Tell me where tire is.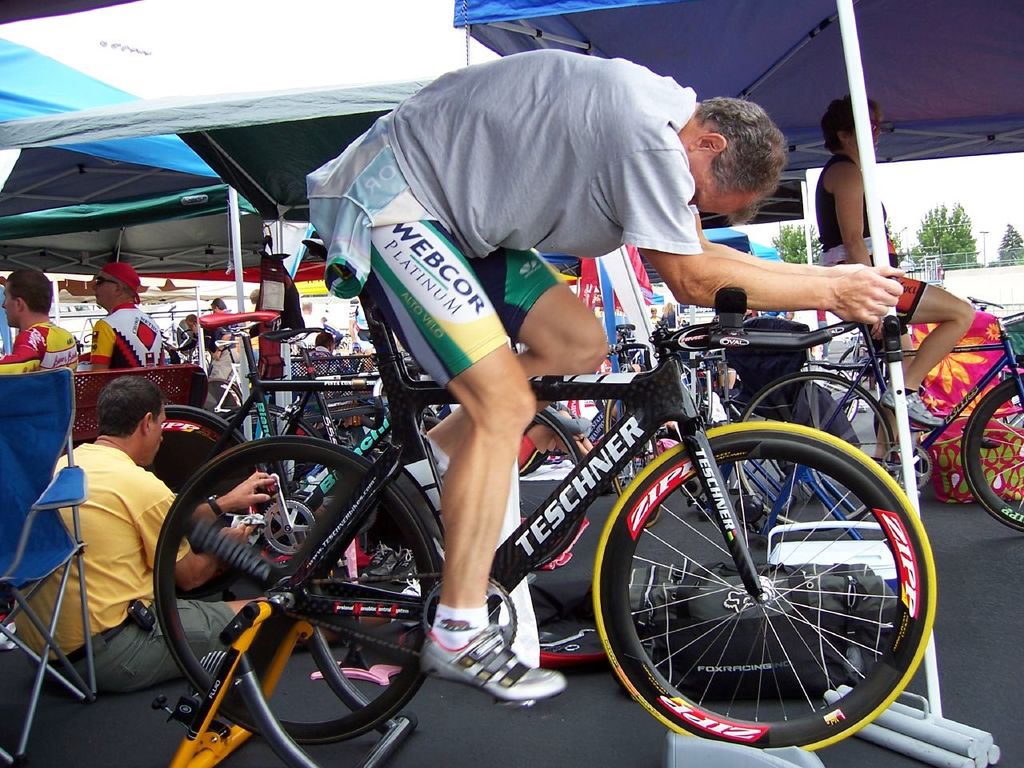
tire is at 152/432/444/748.
